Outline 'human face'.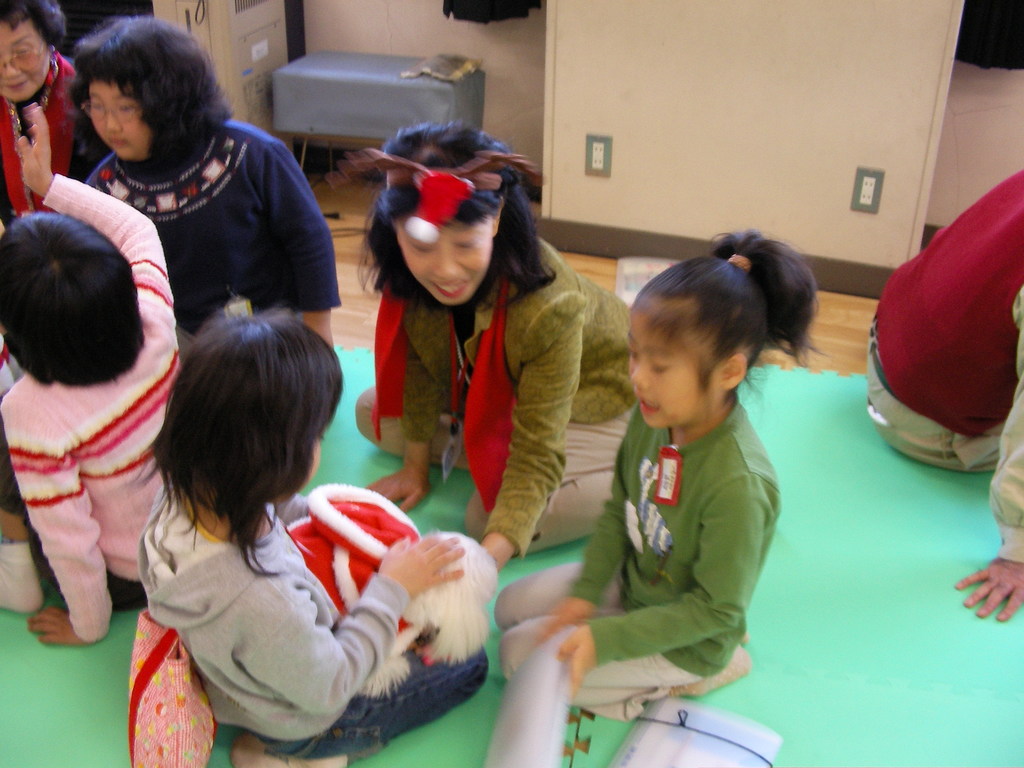
Outline: region(86, 78, 154, 164).
